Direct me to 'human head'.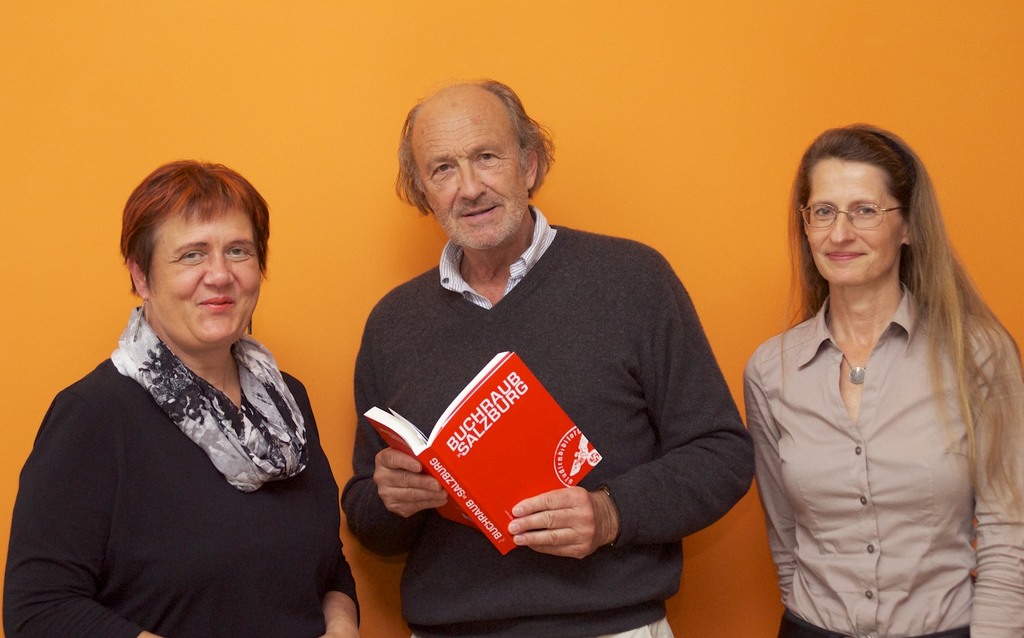
Direction: rect(392, 68, 540, 226).
